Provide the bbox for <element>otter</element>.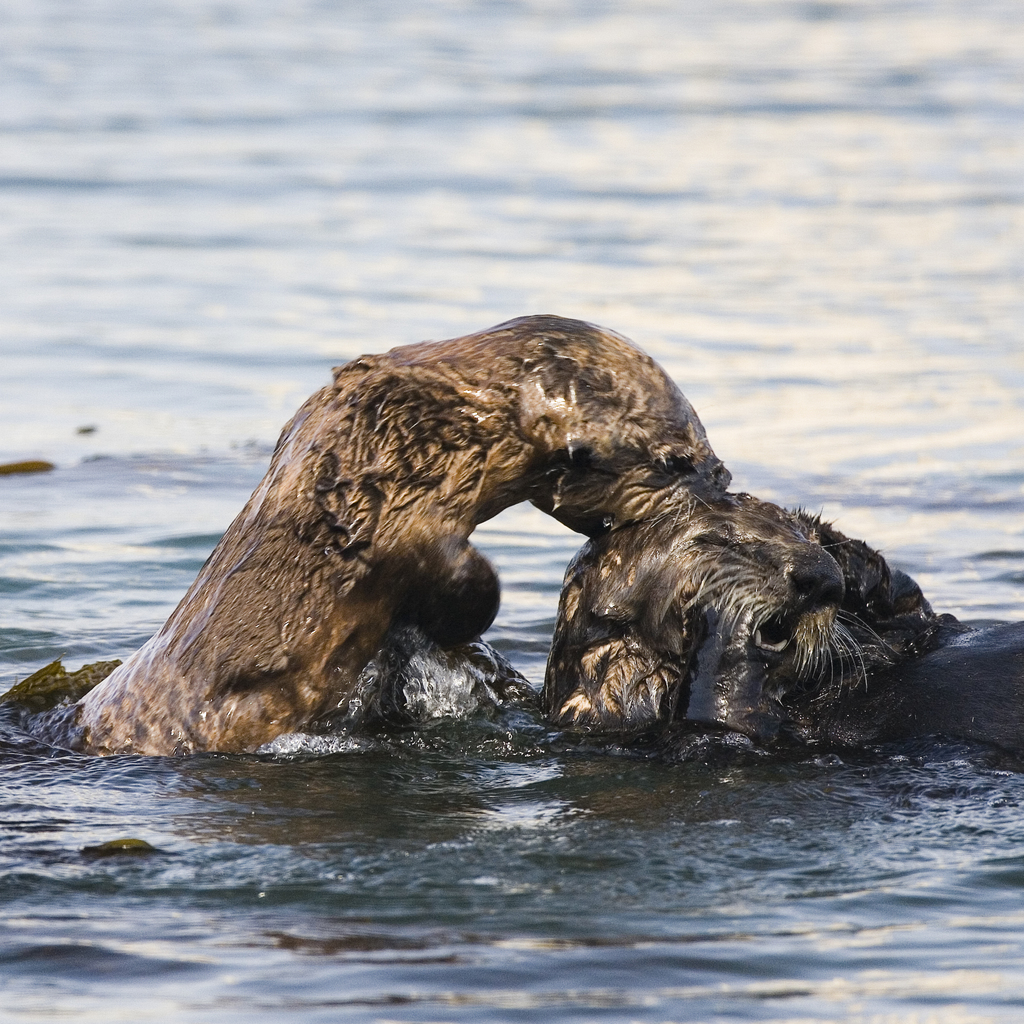
[x1=538, y1=485, x2=1023, y2=753].
